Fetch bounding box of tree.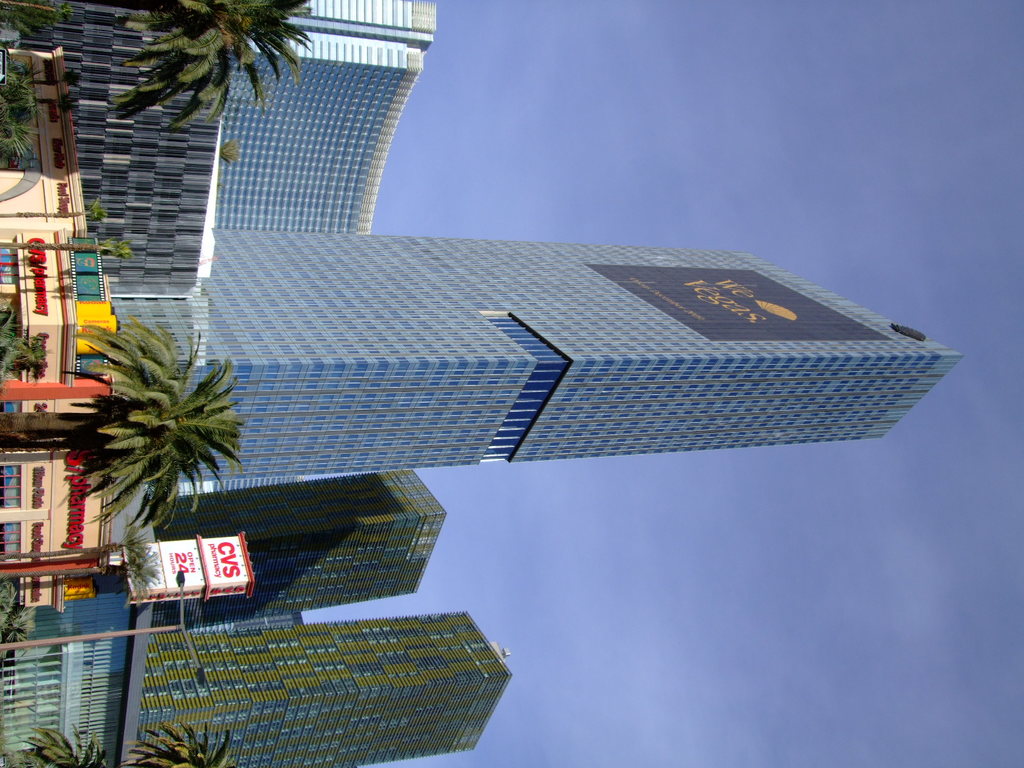
Bbox: Rect(0, 511, 161, 559).
